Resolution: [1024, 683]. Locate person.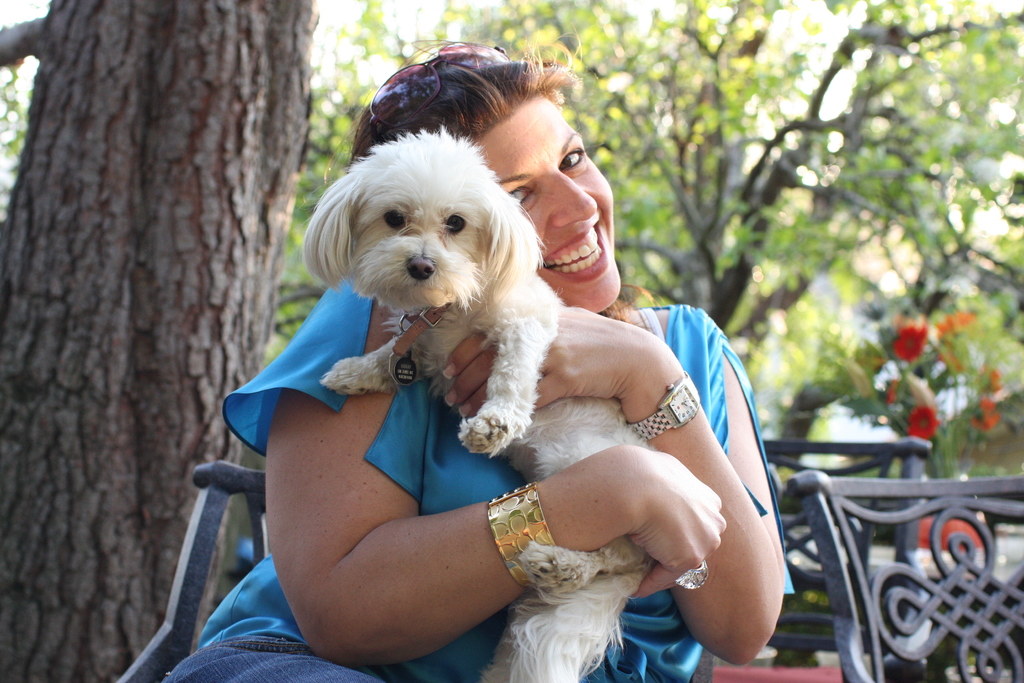
{"x1": 225, "y1": 50, "x2": 693, "y2": 625}.
